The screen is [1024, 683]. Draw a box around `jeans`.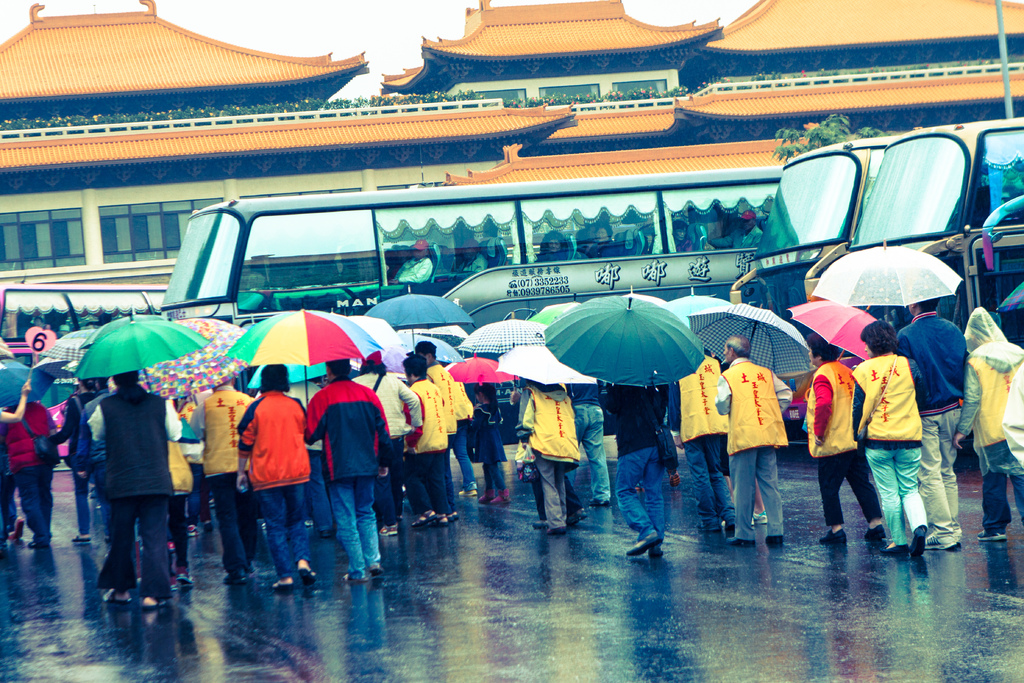
(865,447,932,553).
